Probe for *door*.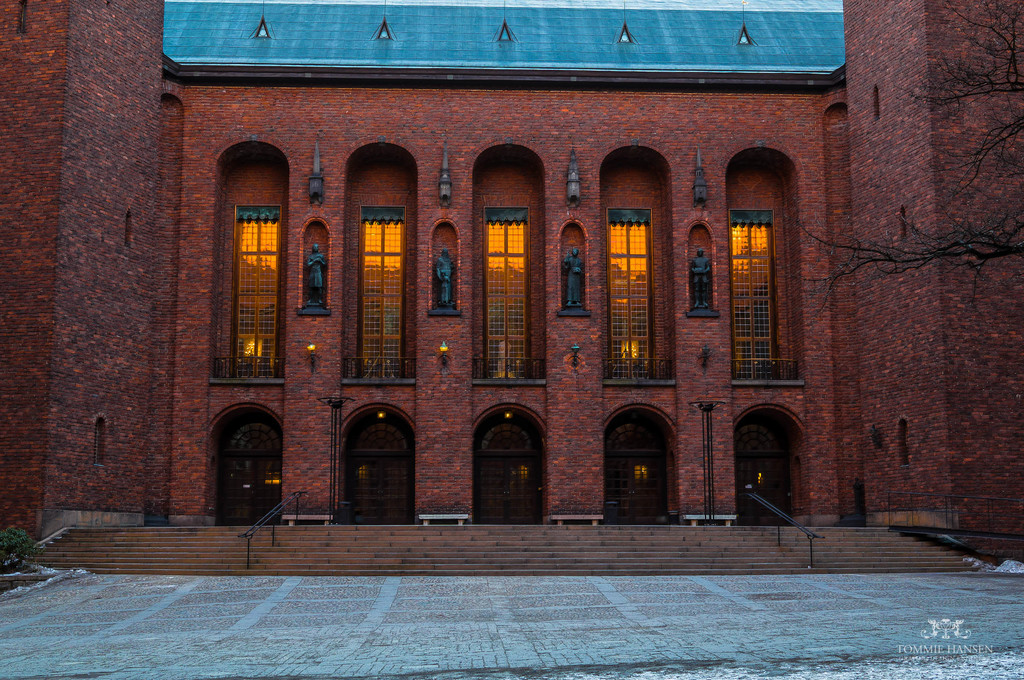
Probe result: [left=481, top=458, right=538, bottom=521].
